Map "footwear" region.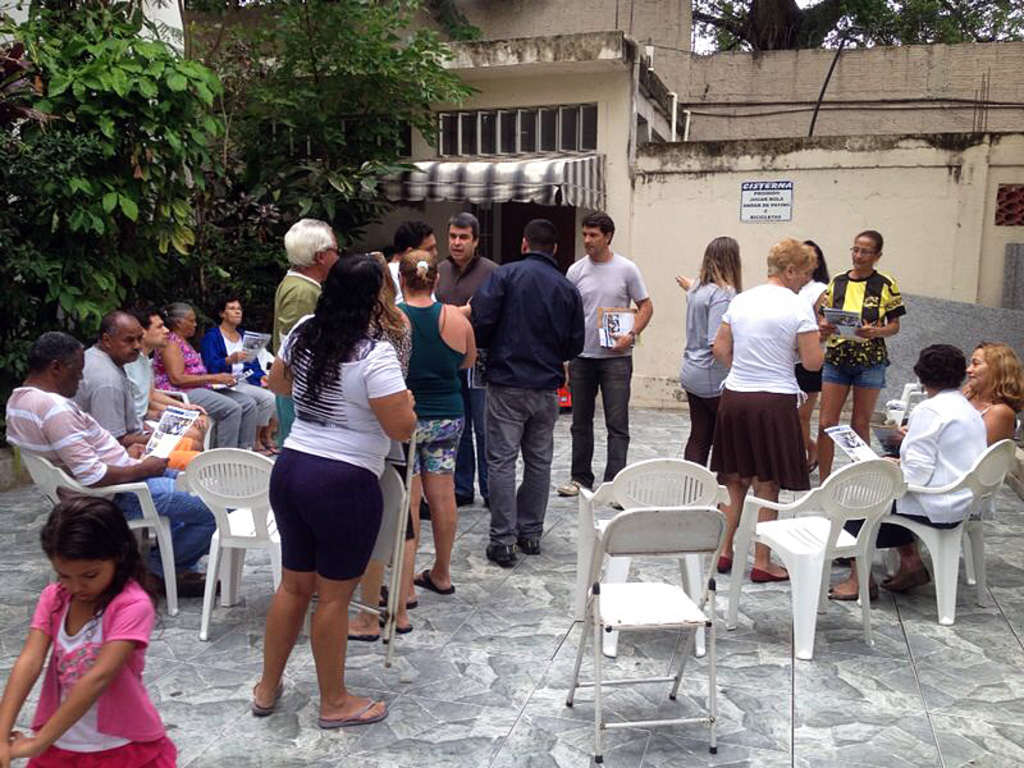
Mapped to [751, 567, 786, 582].
